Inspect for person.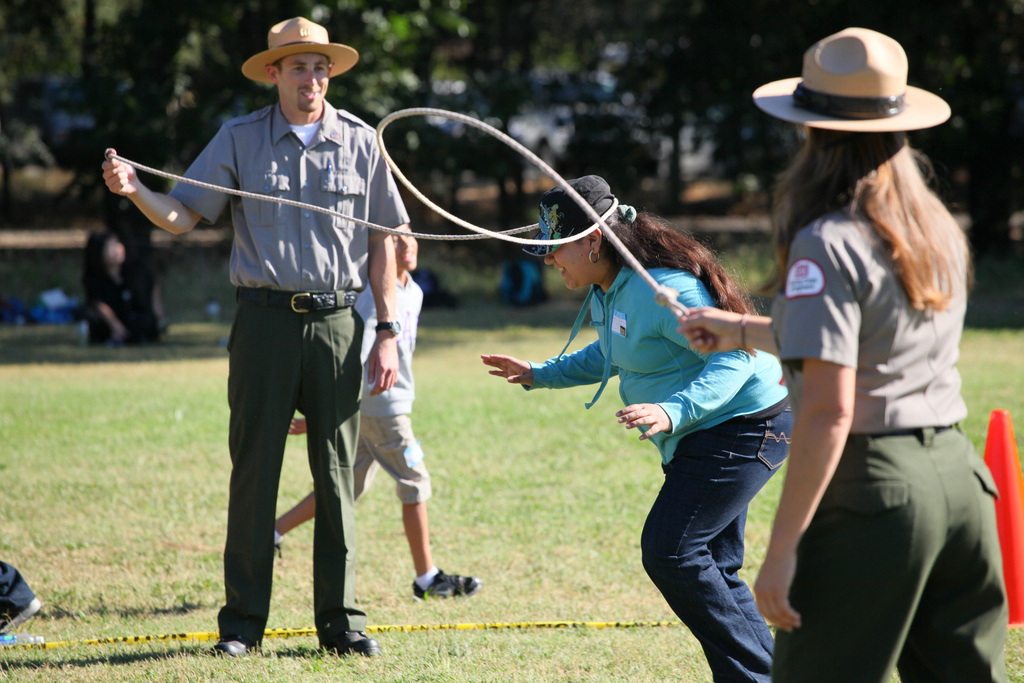
Inspection: select_region(747, 37, 1007, 682).
